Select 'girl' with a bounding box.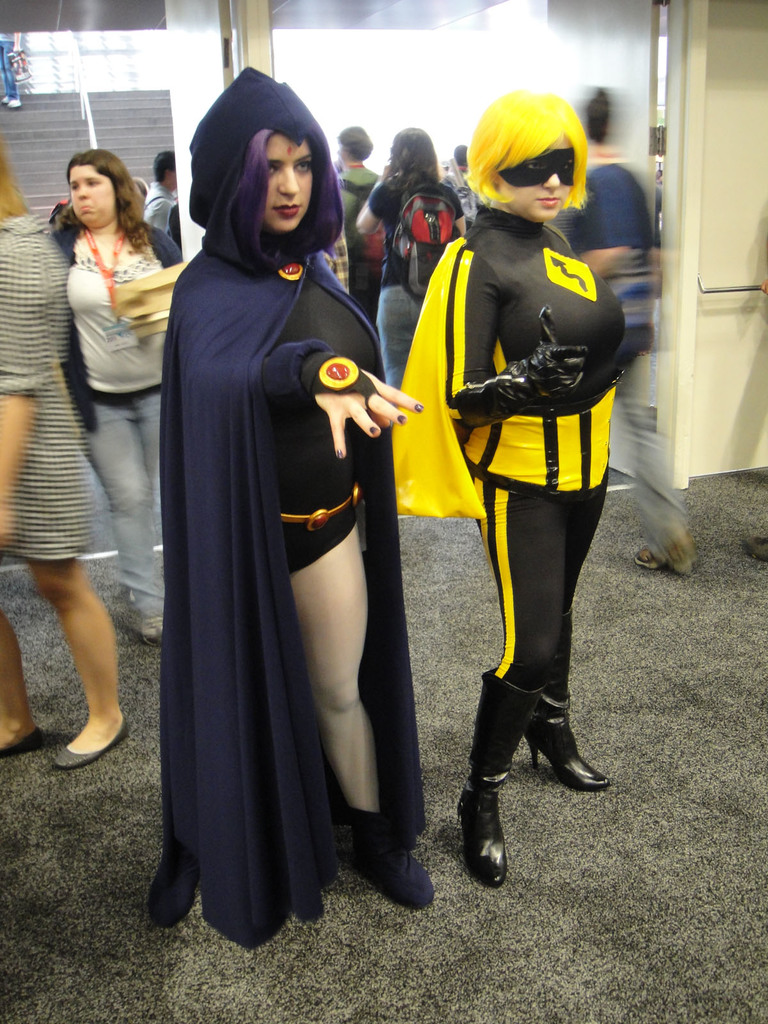
[x1=358, y1=132, x2=440, y2=377].
